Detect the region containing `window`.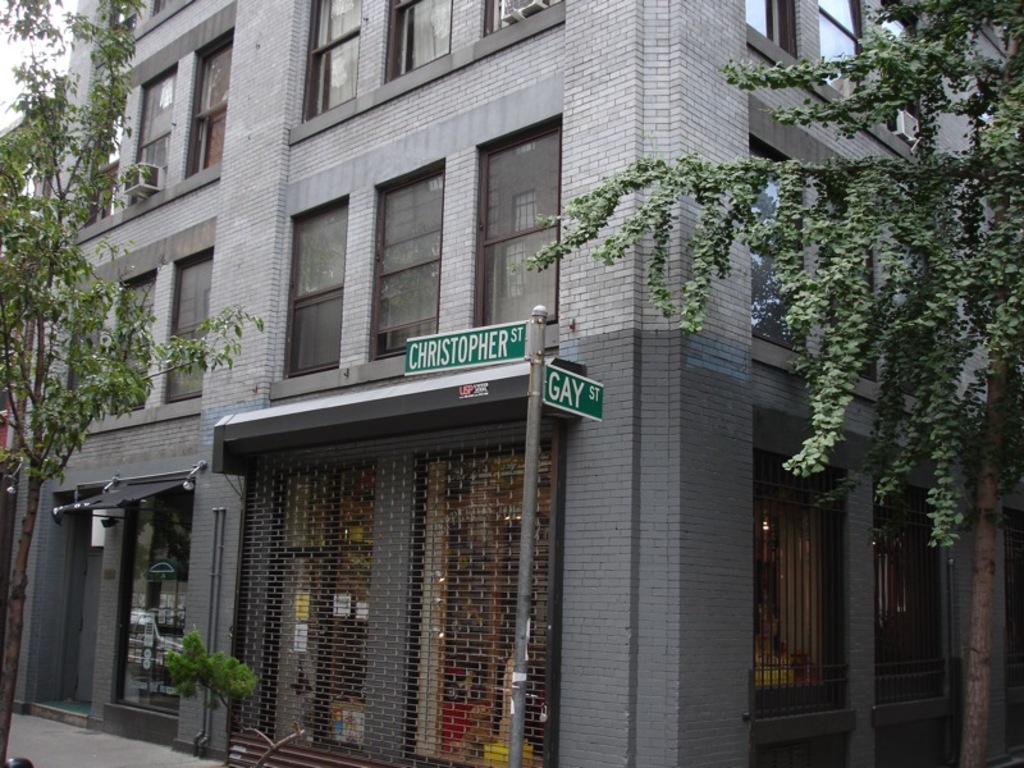
384, 0, 451, 83.
